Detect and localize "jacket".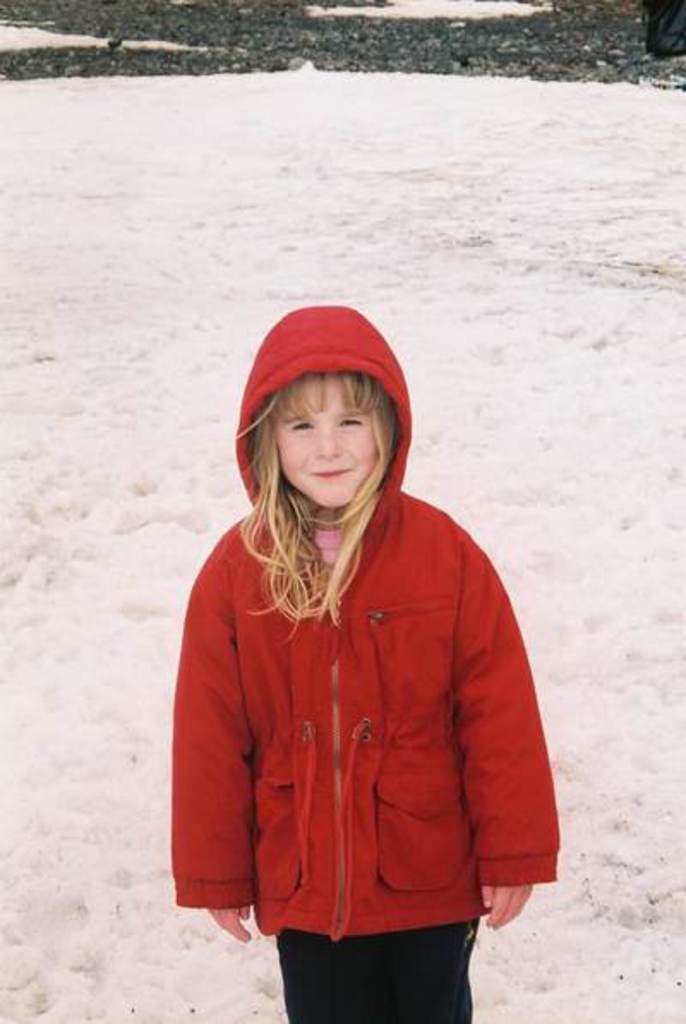
Localized at left=166, top=425, right=549, bottom=940.
